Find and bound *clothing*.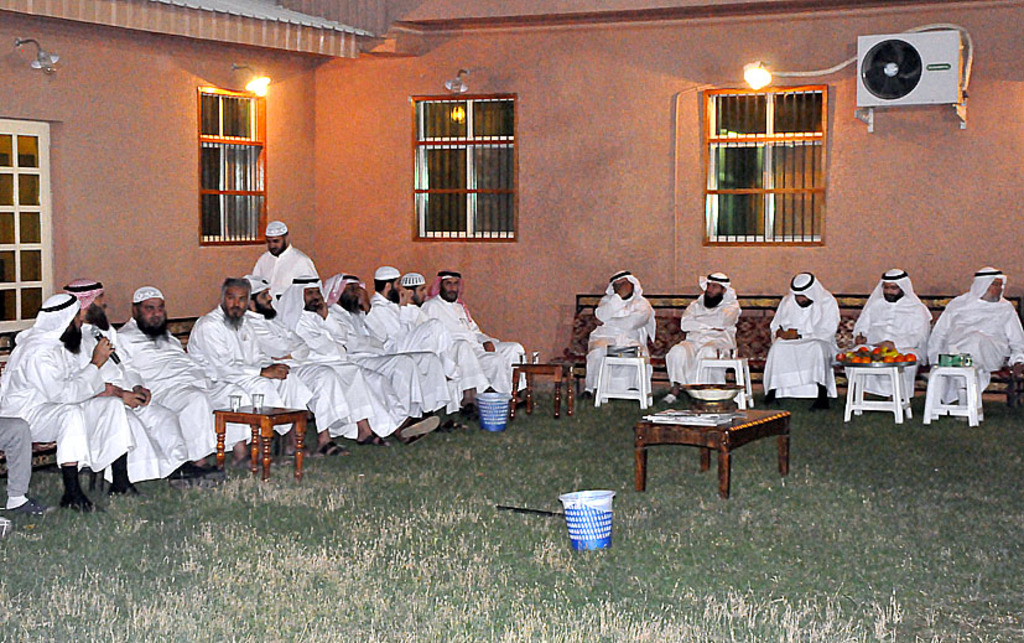
Bound: [x1=324, y1=301, x2=454, y2=427].
